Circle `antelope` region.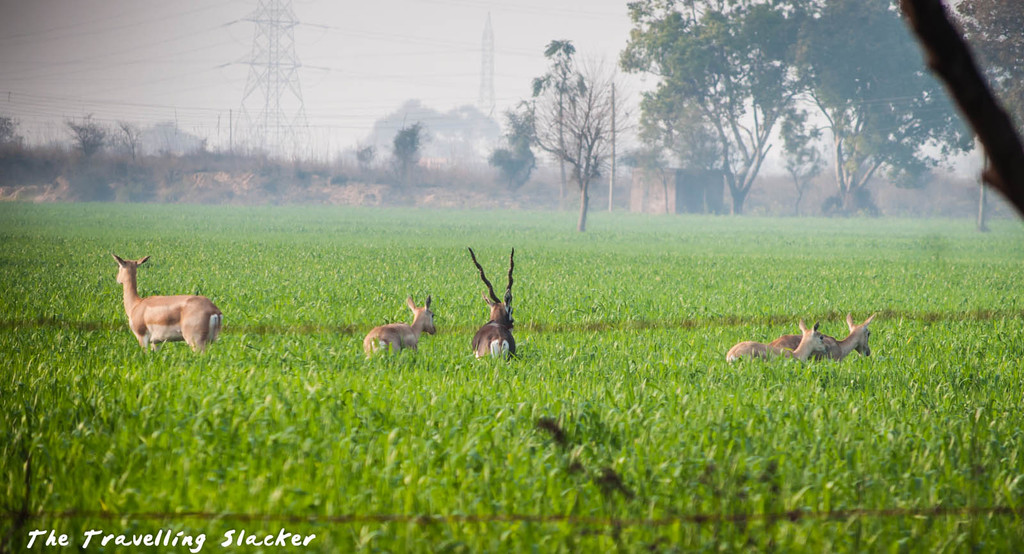
Region: box=[765, 315, 876, 363].
